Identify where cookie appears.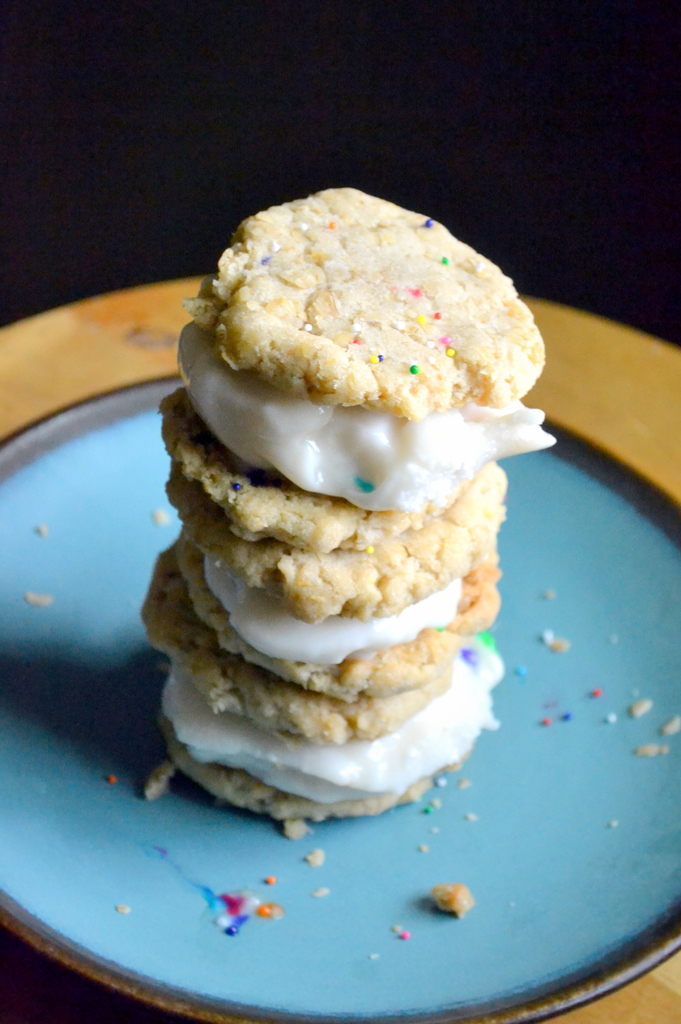
Appears at BBox(187, 484, 514, 692).
